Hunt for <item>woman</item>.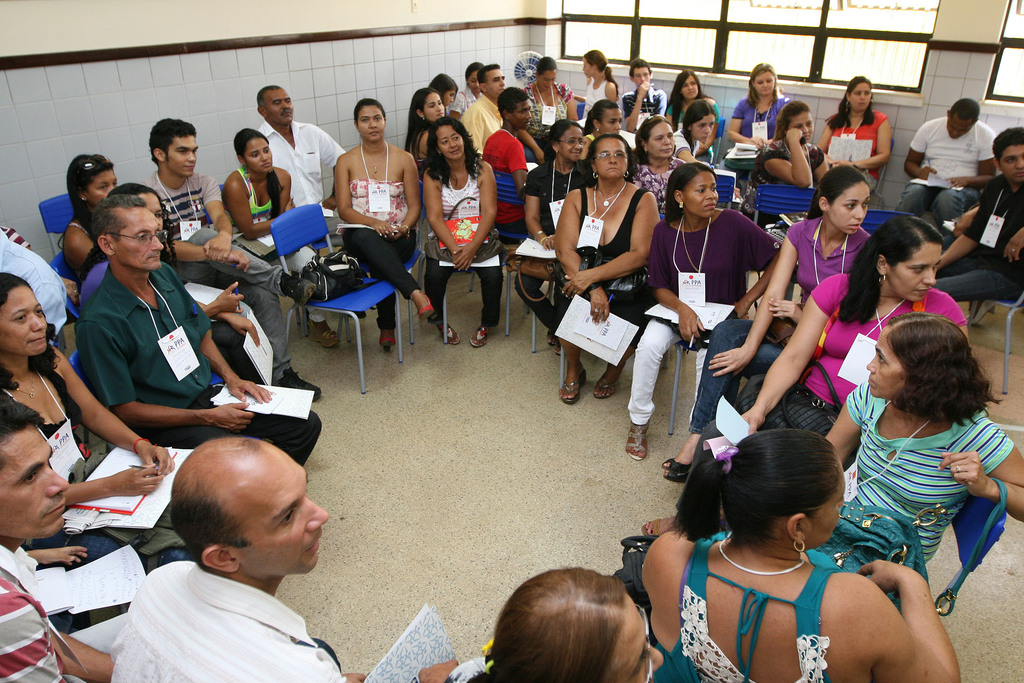
Hunted down at (581,93,624,153).
